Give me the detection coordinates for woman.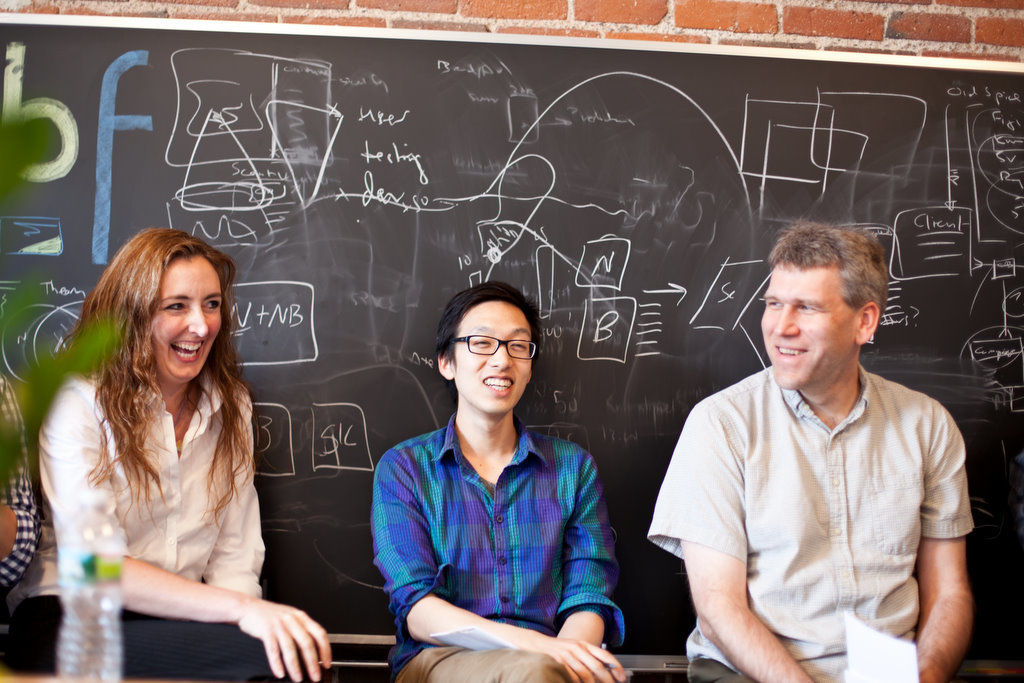
{"left": 31, "top": 195, "right": 284, "bottom": 668}.
